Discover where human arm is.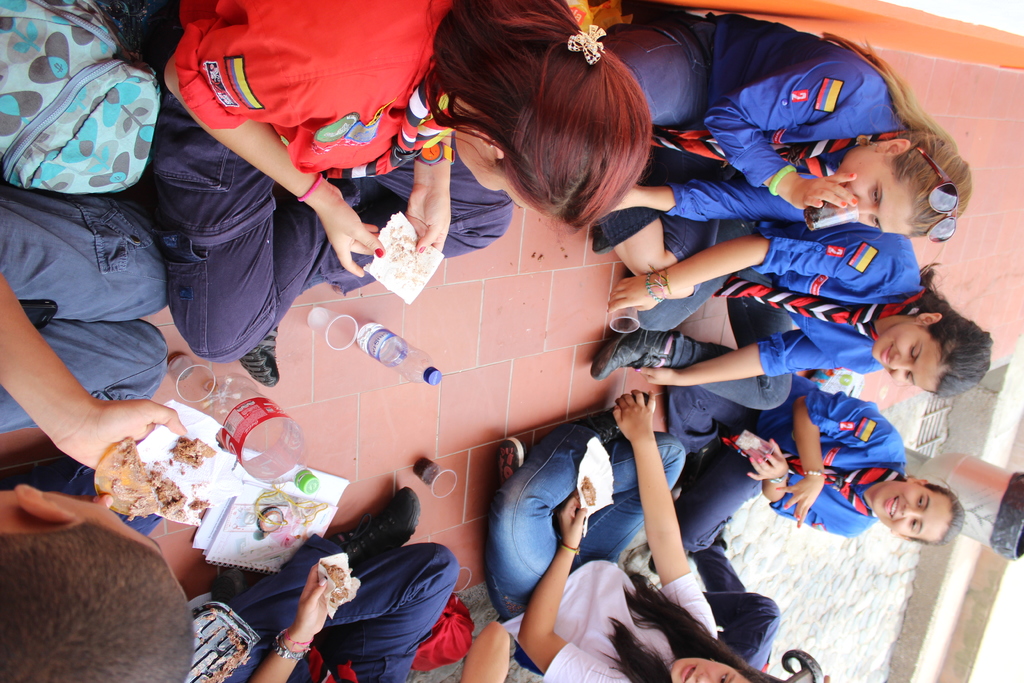
Discovered at left=637, top=328, right=880, bottom=392.
